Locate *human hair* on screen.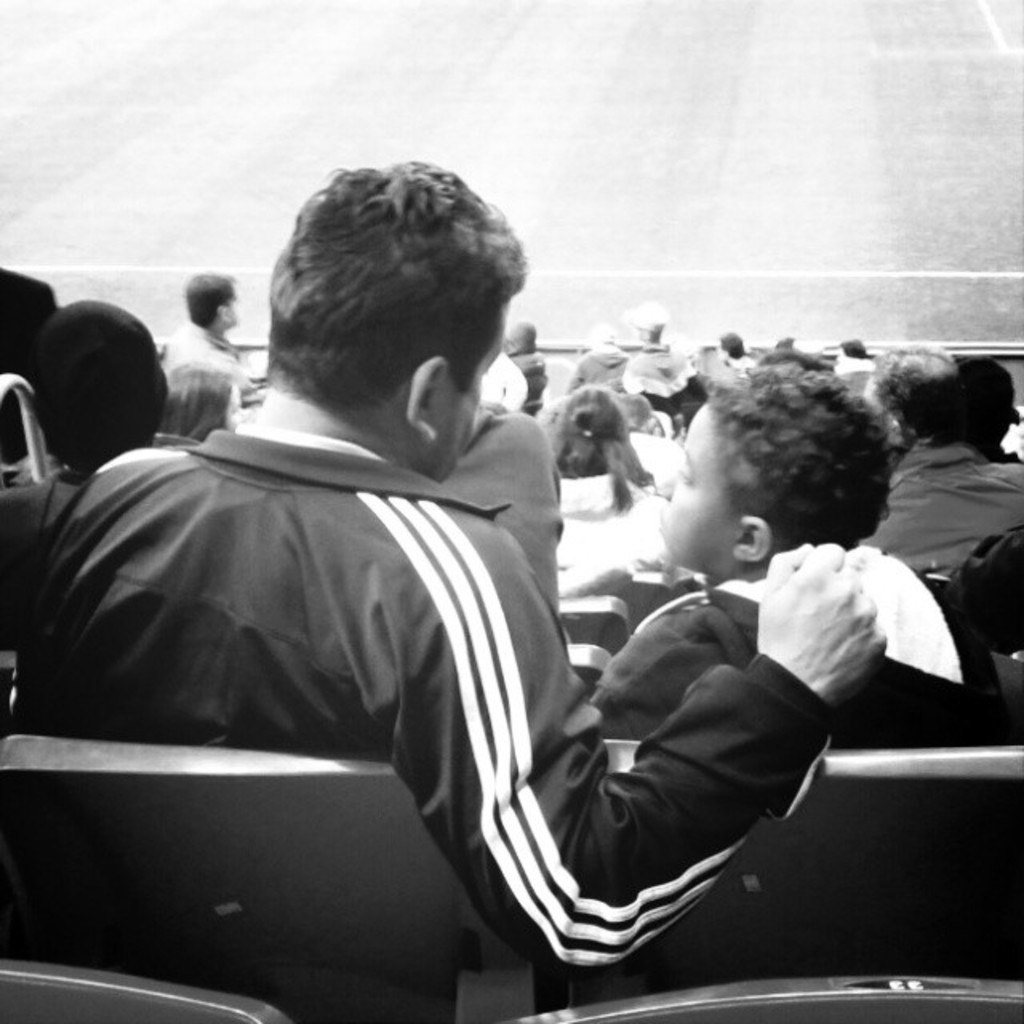
On screen at <box>720,334,744,360</box>.
